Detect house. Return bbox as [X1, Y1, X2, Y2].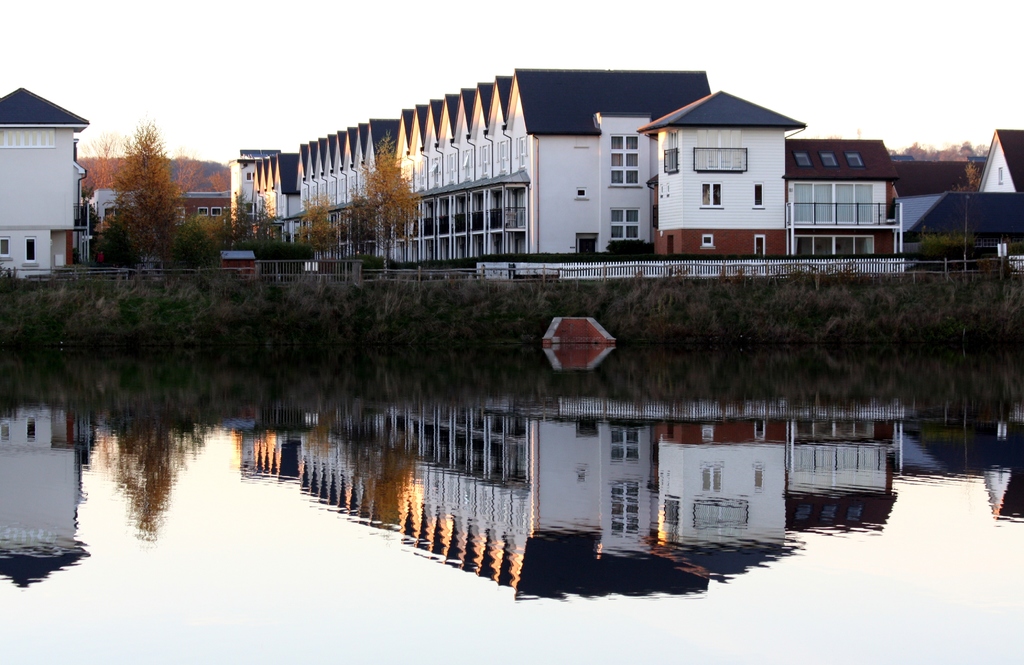
[95, 186, 236, 248].
